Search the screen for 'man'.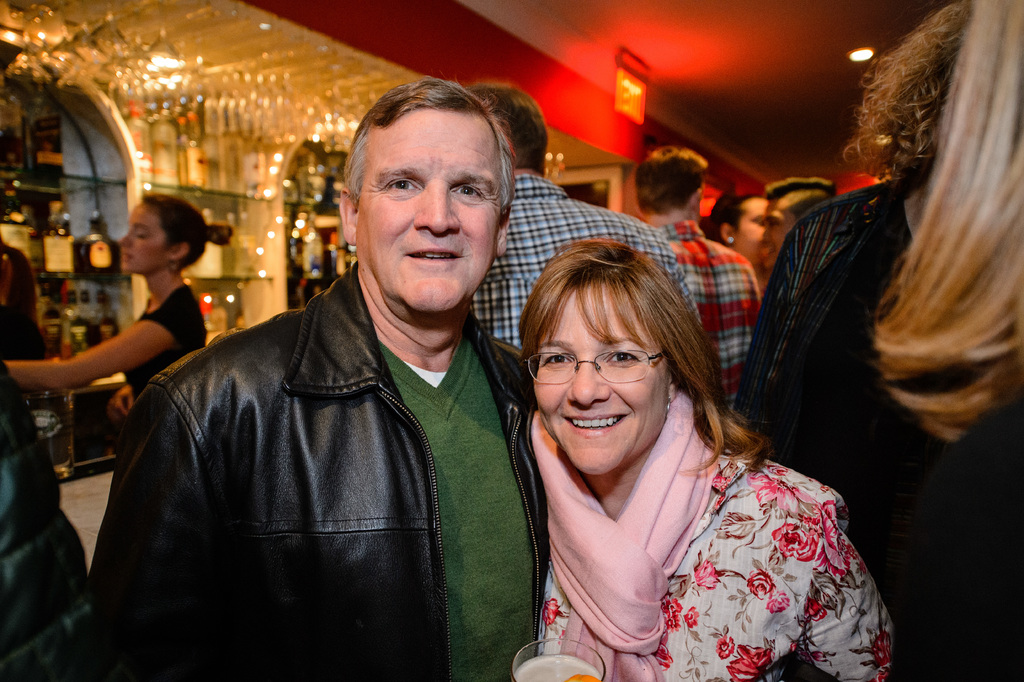
Found at l=82, t=73, r=553, b=681.
